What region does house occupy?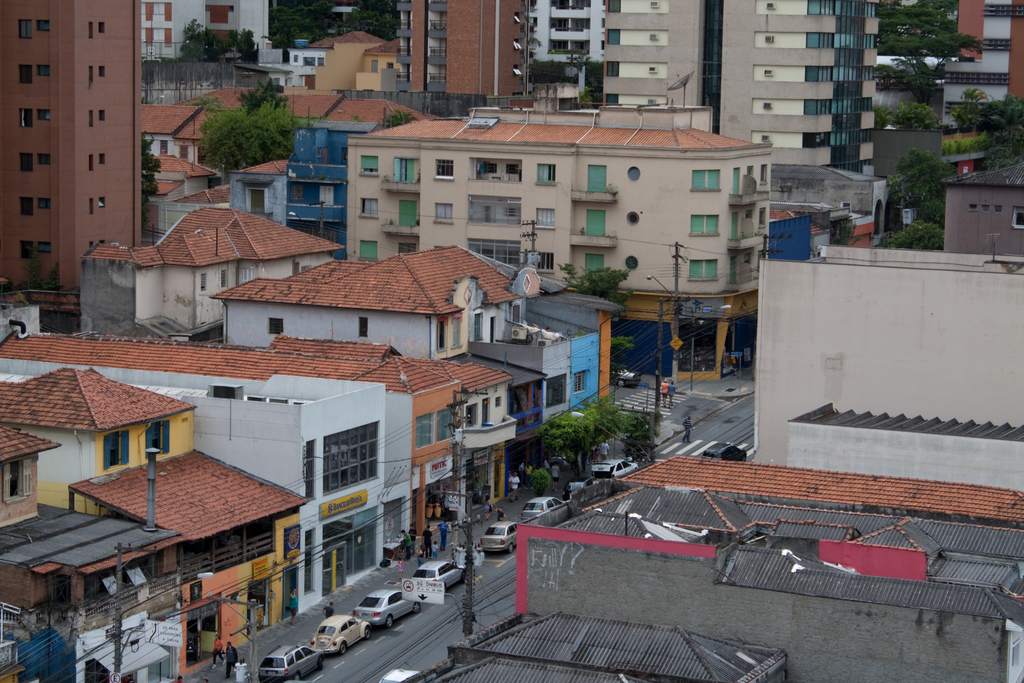
<bbox>0, 0, 141, 308</bbox>.
